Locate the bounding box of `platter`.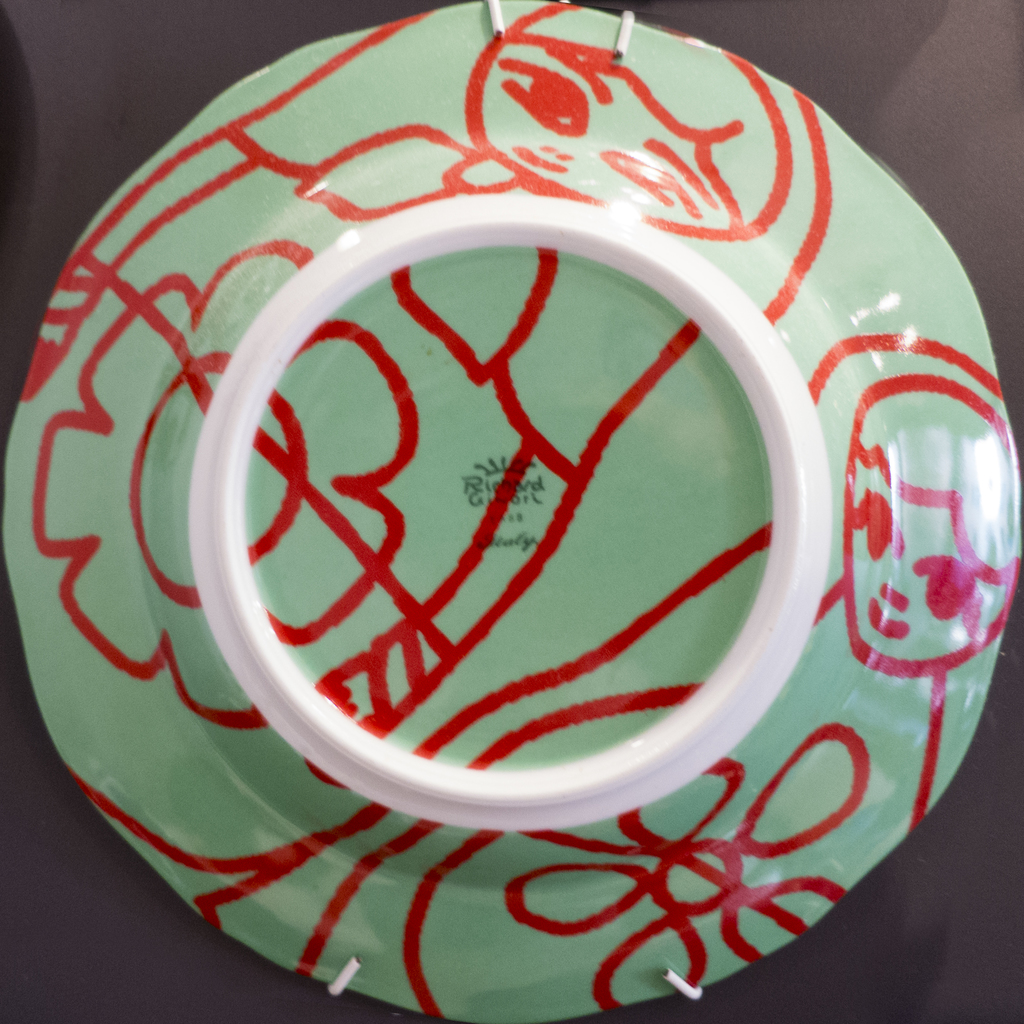
Bounding box: l=6, t=0, r=1022, b=1023.
